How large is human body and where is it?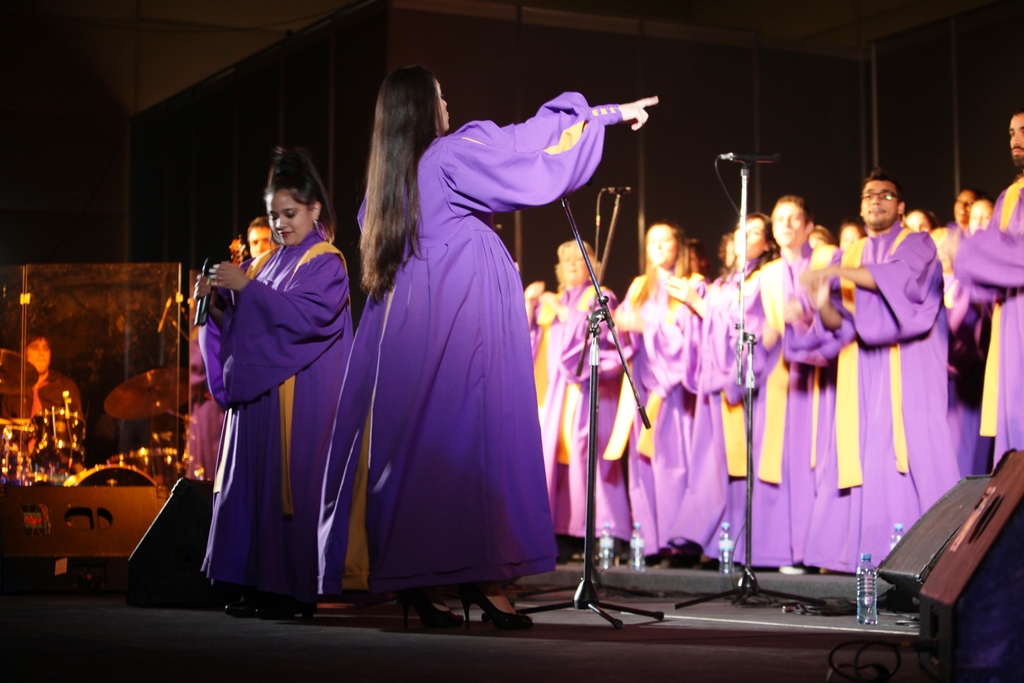
Bounding box: detection(314, 90, 659, 632).
